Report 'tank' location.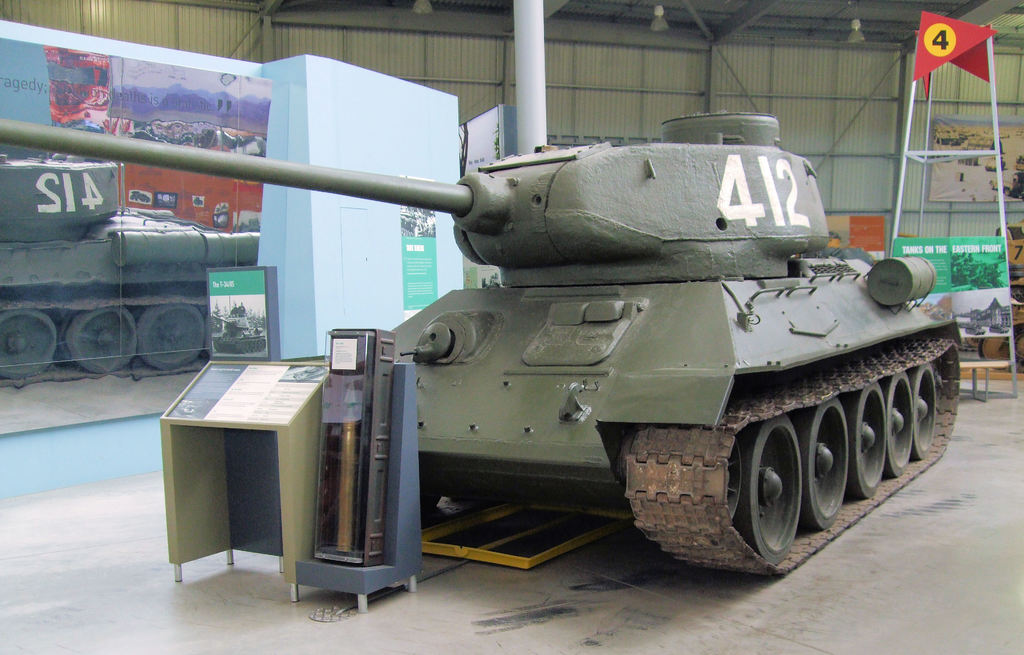
Report: bbox(0, 154, 264, 385).
